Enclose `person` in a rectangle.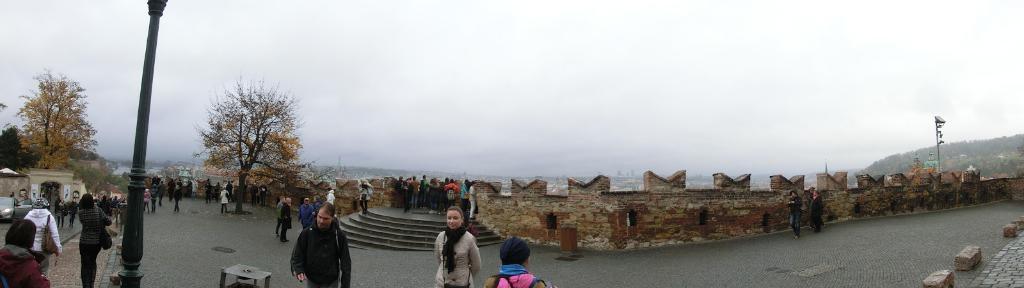
detection(812, 188, 824, 236).
